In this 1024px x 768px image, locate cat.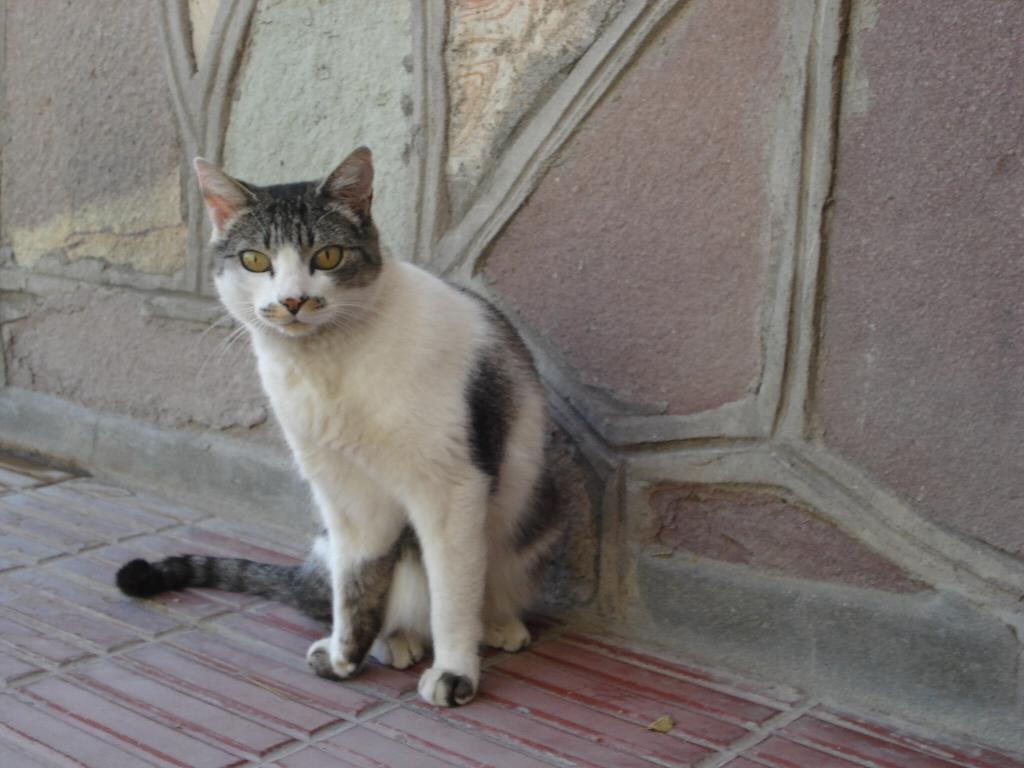
Bounding box: [left=112, top=143, right=547, bottom=706].
